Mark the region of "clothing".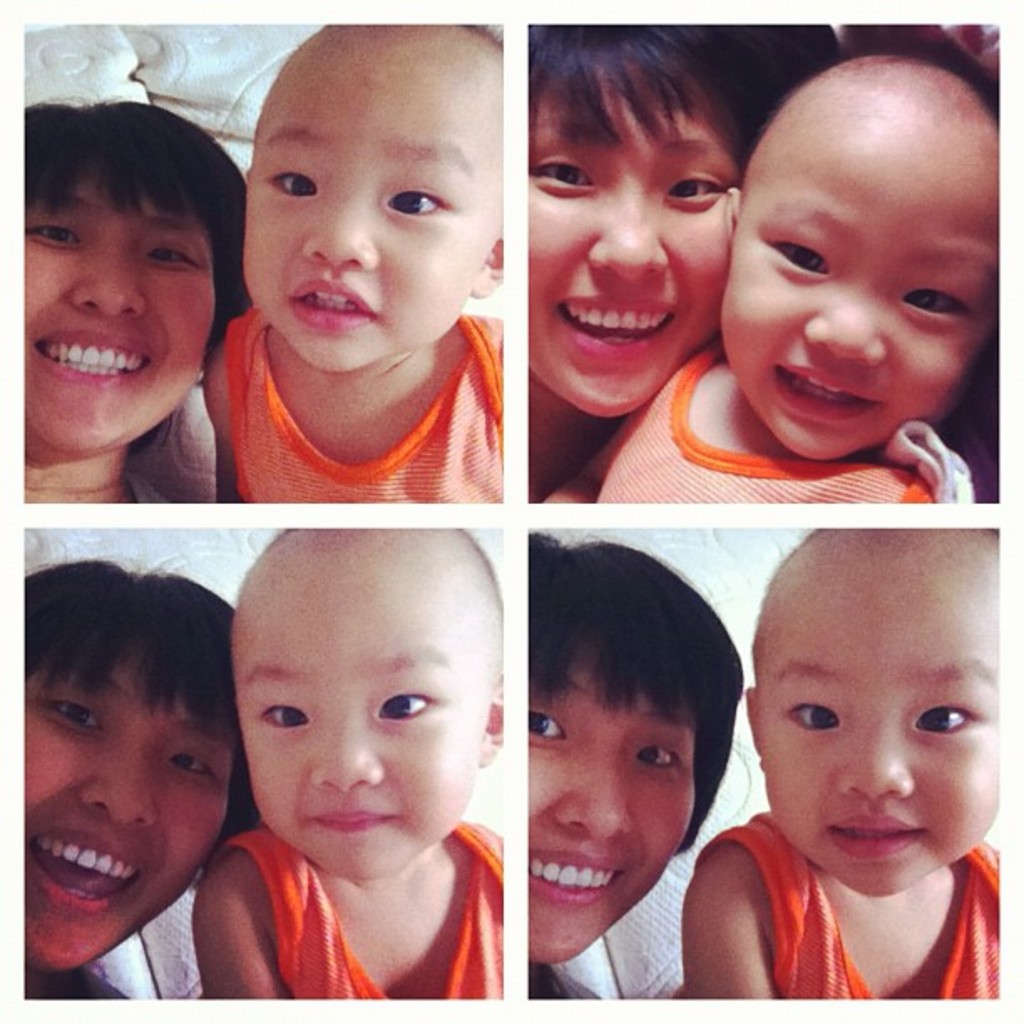
Region: crop(204, 805, 549, 999).
